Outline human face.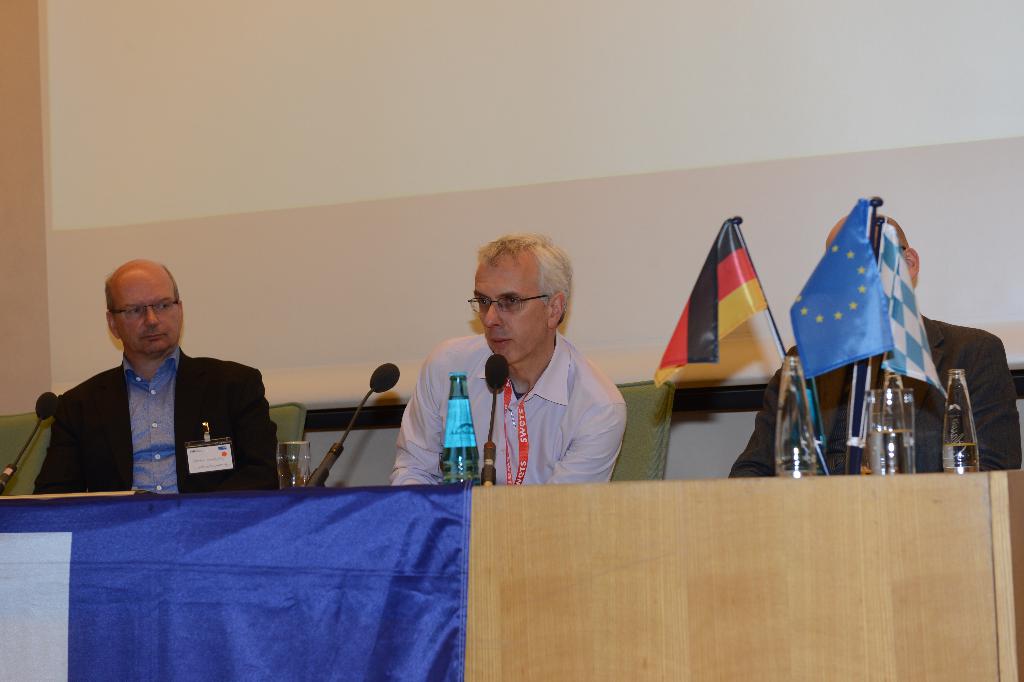
Outline: region(472, 267, 550, 365).
